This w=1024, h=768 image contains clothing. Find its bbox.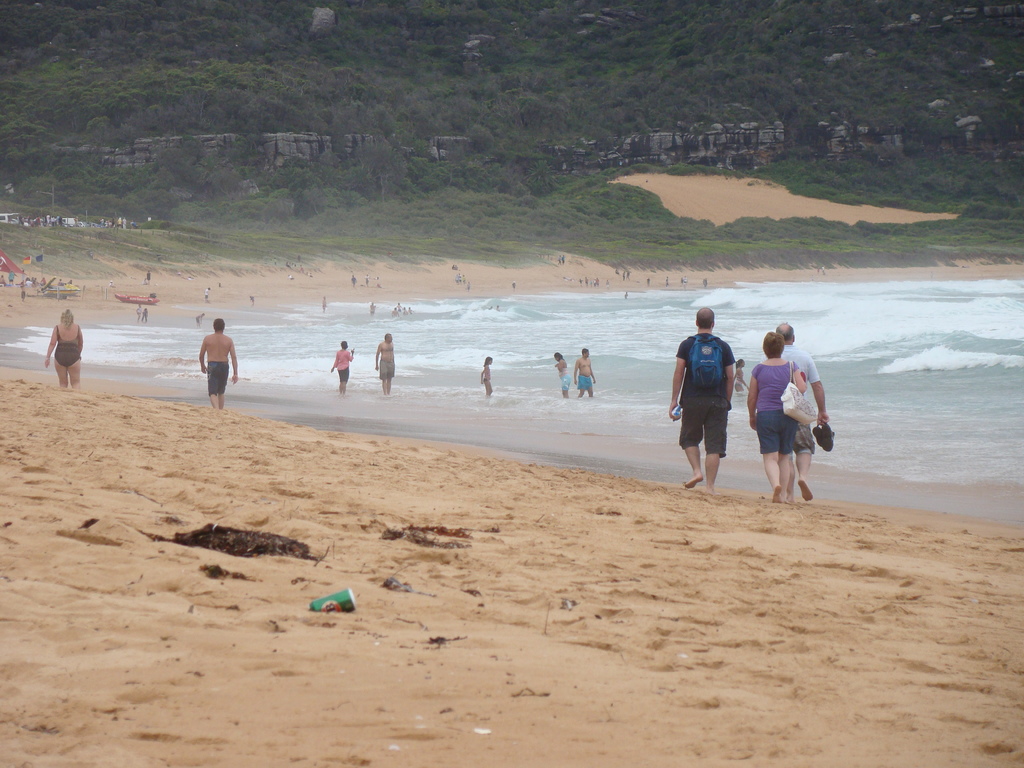
{"x1": 483, "y1": 378, "x2": 494, "y2": 383}.
